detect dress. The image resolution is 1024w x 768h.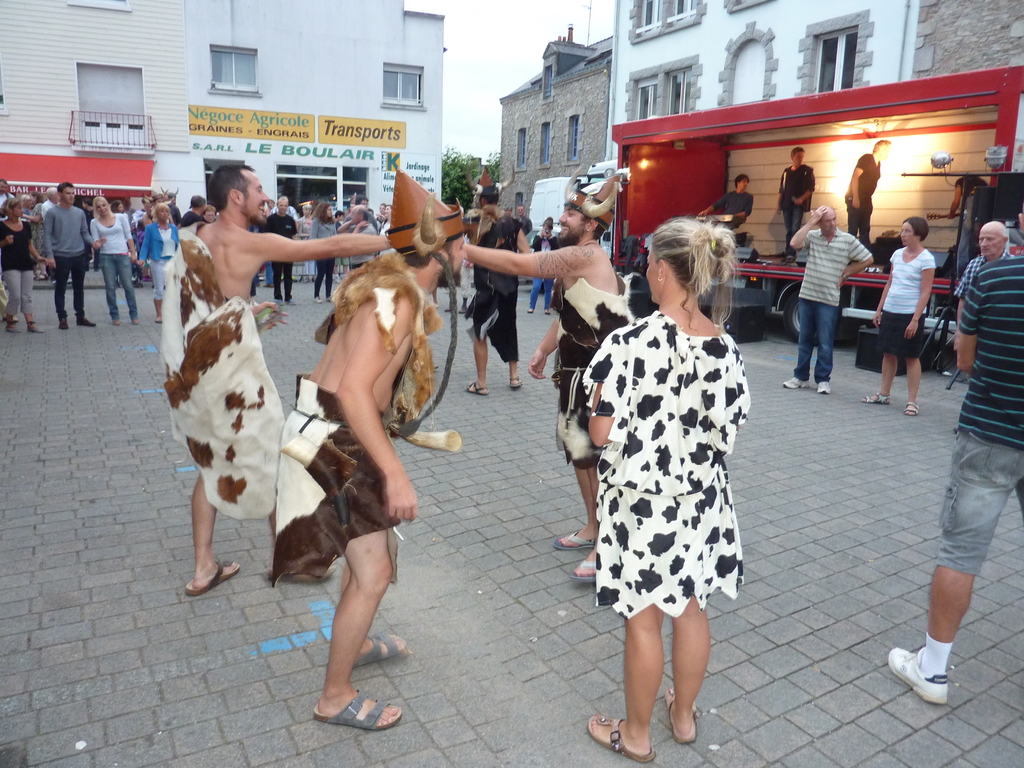
575,310,758,606.
